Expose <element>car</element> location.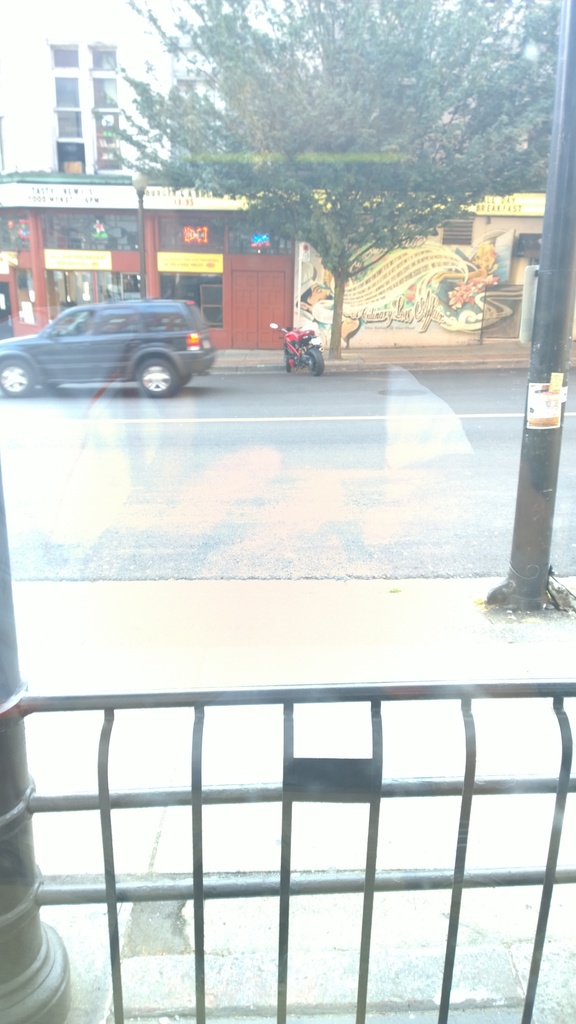
Exposed at <region>5, 284, 223, 391</region>.
